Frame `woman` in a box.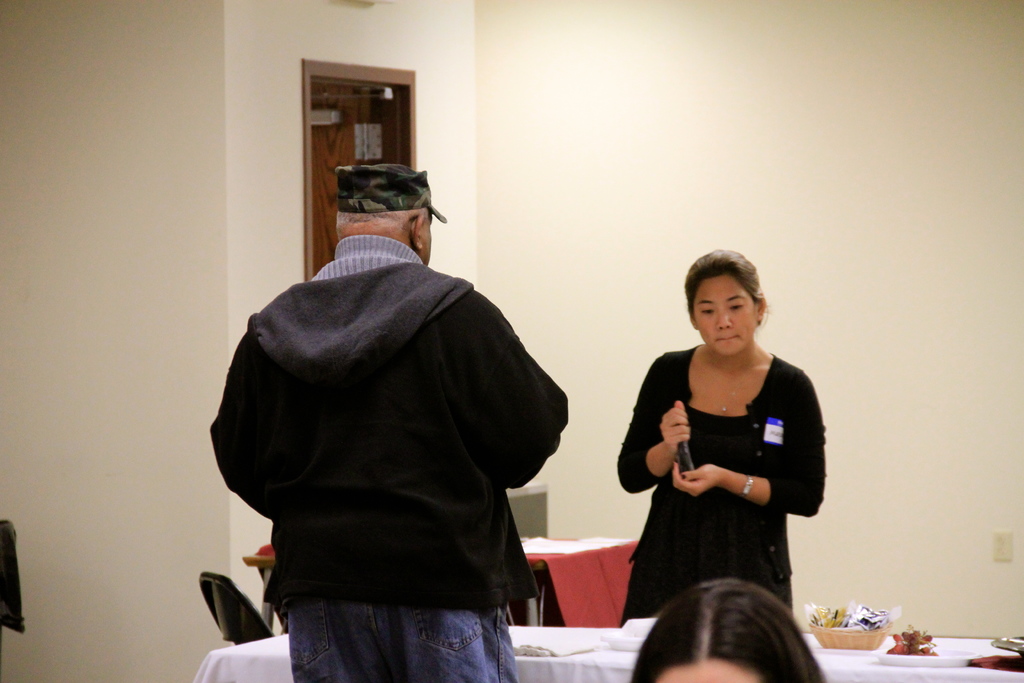
bbox=(614, 263, 827, 652).
